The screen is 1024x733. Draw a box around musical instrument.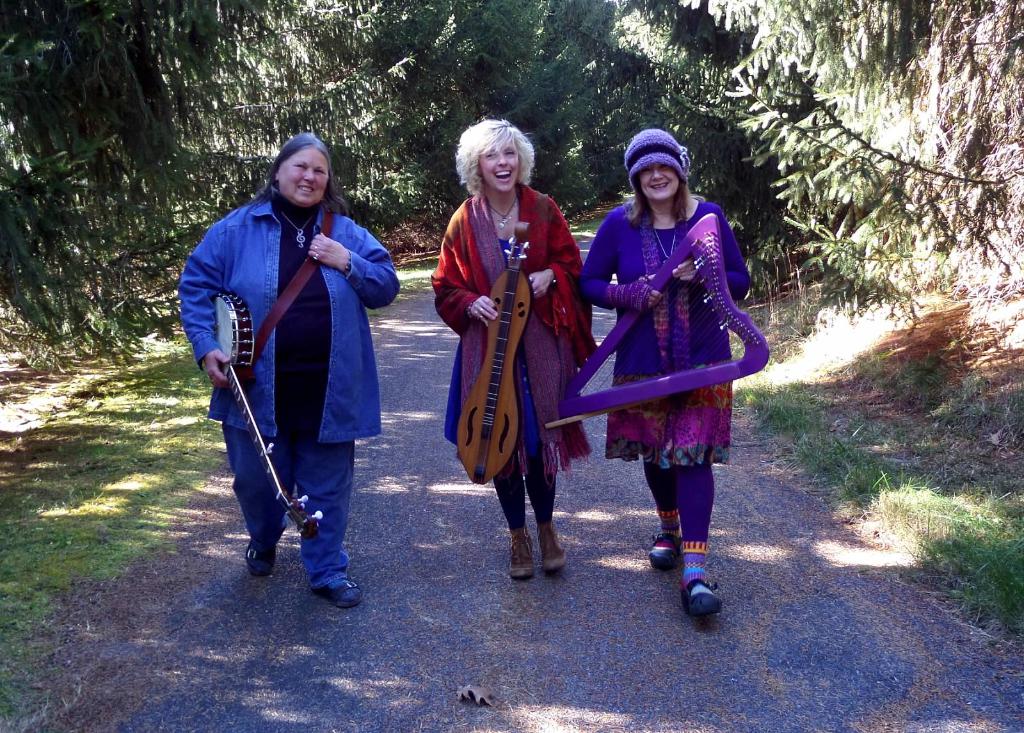
(540,207,765,444).
